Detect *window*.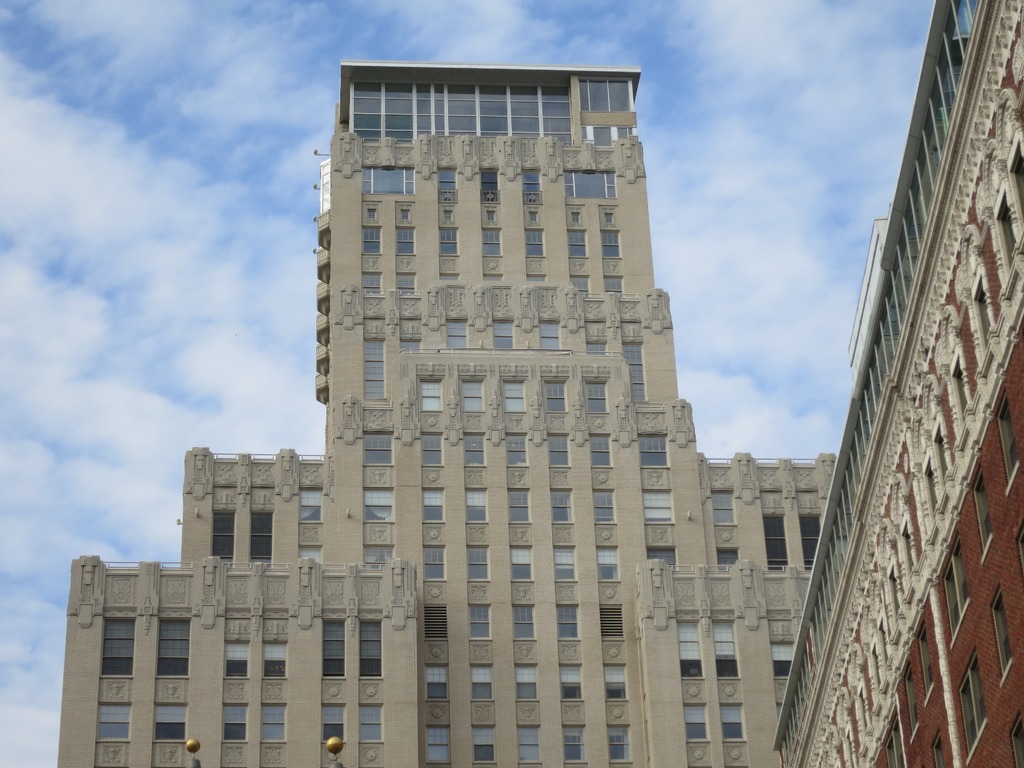
Detected at bbox=(543, 378, 569, 412).
